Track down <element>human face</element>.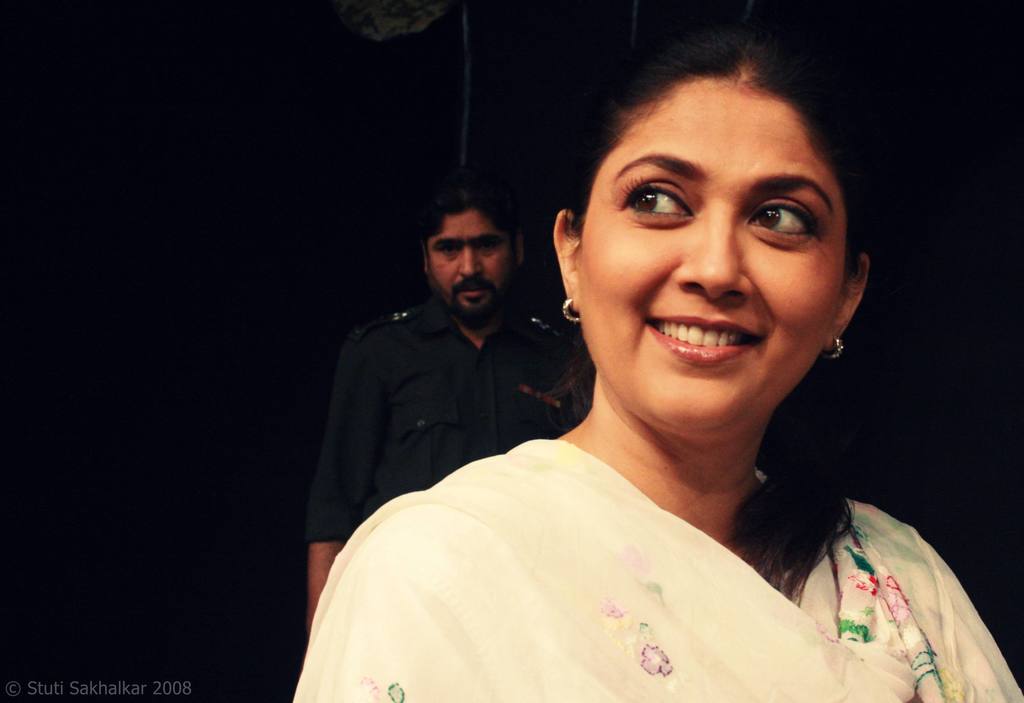
Tracked to locate(579, 89, 844, 431).
